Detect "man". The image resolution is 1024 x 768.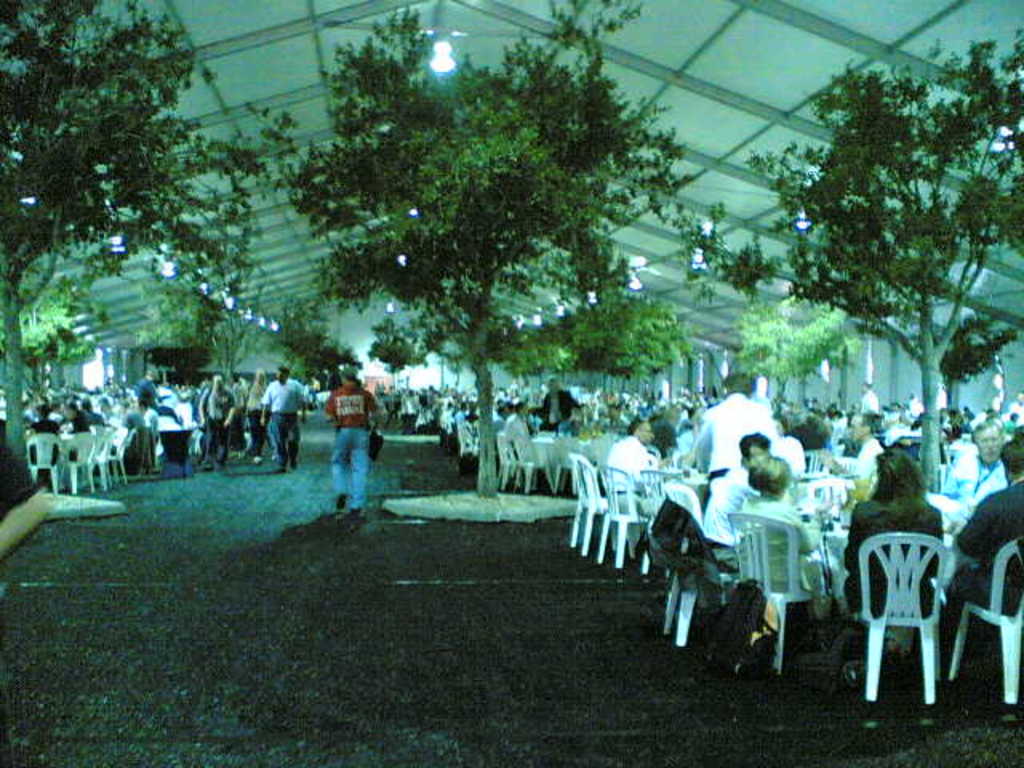
left=827, top=410, right=886, bottom=491.
